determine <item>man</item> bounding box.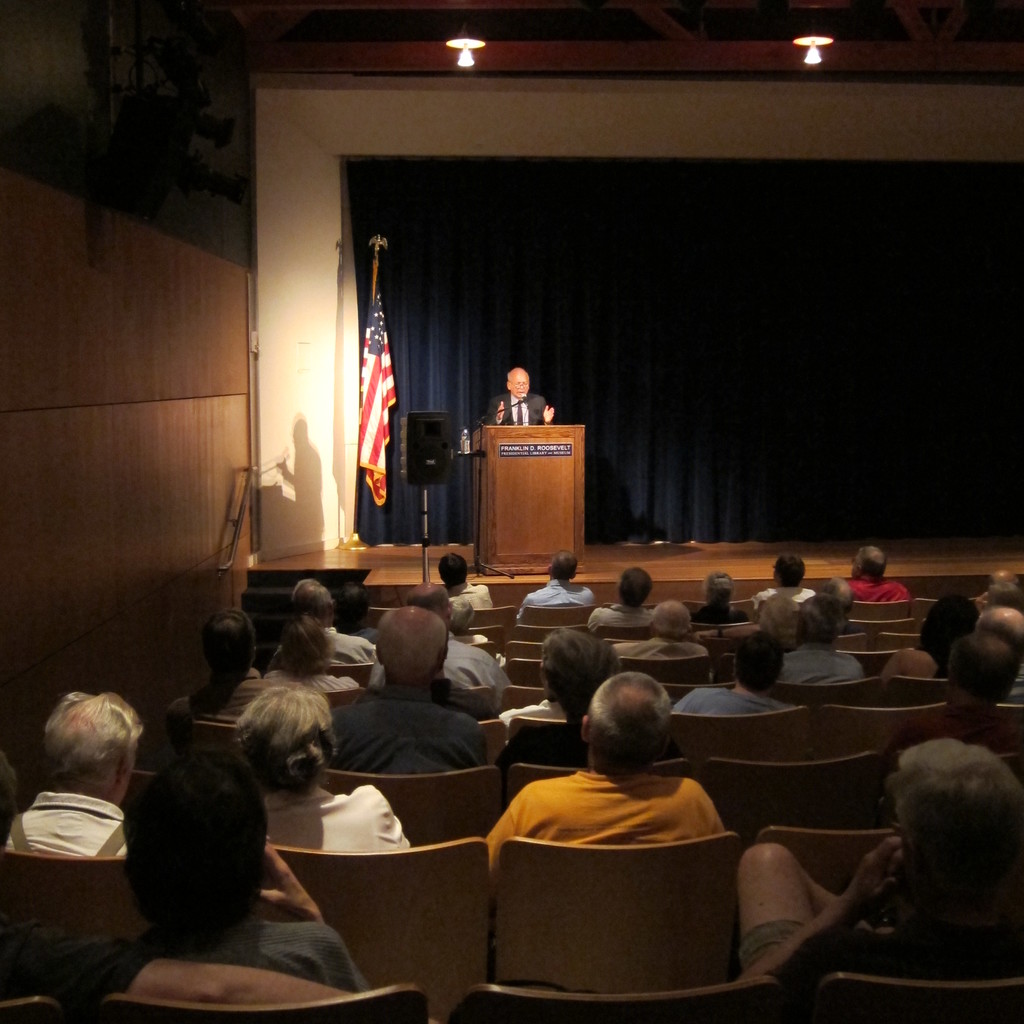
Determined: select_region(323, 602, 494, 779).
